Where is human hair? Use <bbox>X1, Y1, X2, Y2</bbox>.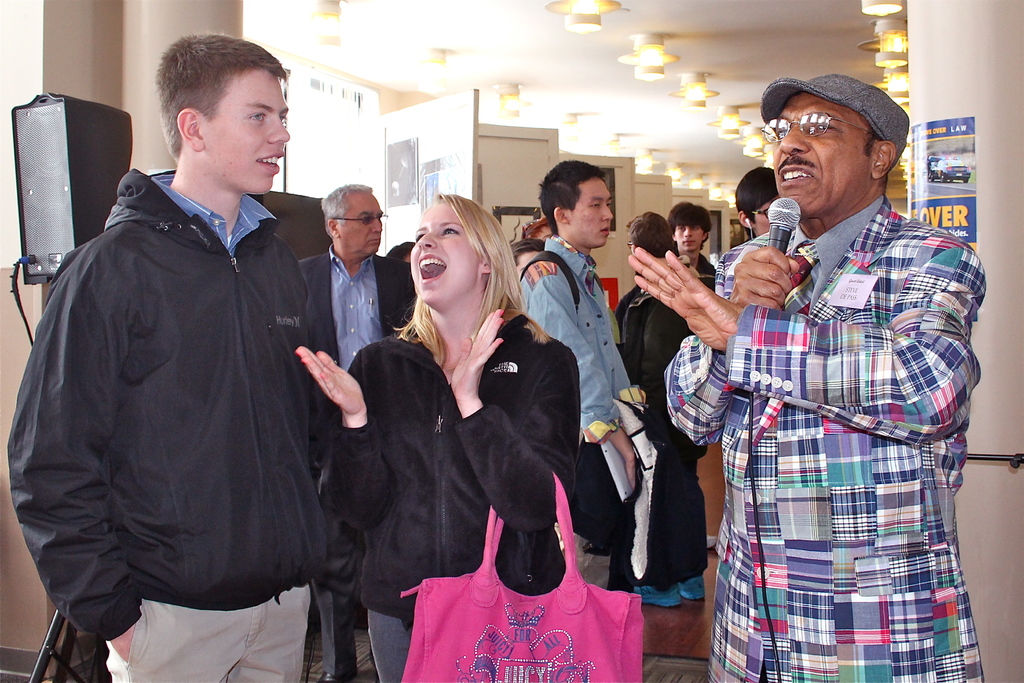
<bbox>862, 120, 892, 192</bbox>.
